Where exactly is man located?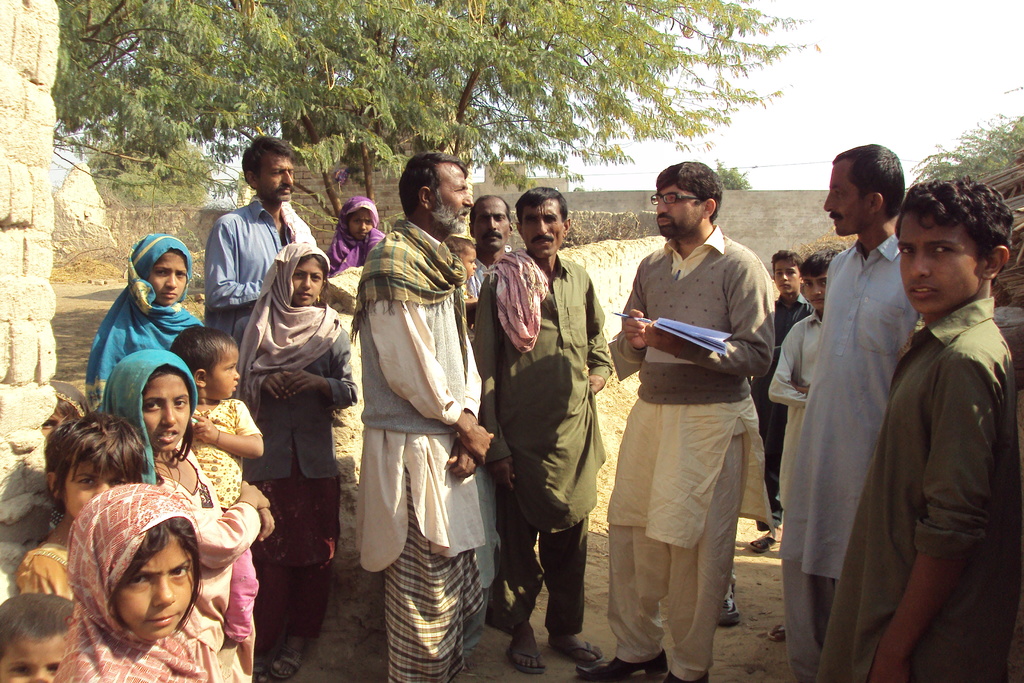
Its bounding box is {"x1": 348, "y1": 151, "x2": 495, "y2": 682}.
